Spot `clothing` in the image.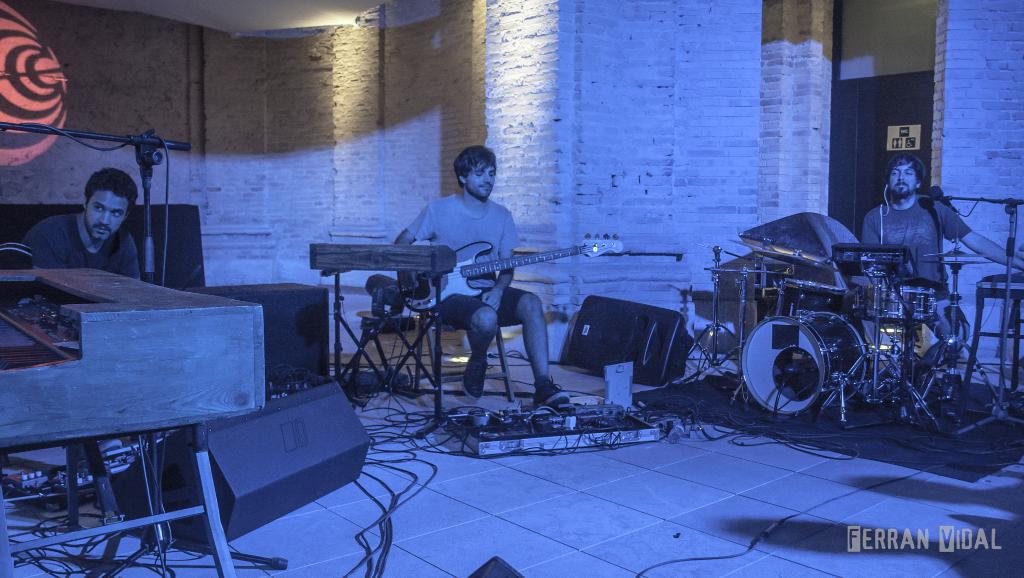
`clothing` found at 21:211:142:279.
